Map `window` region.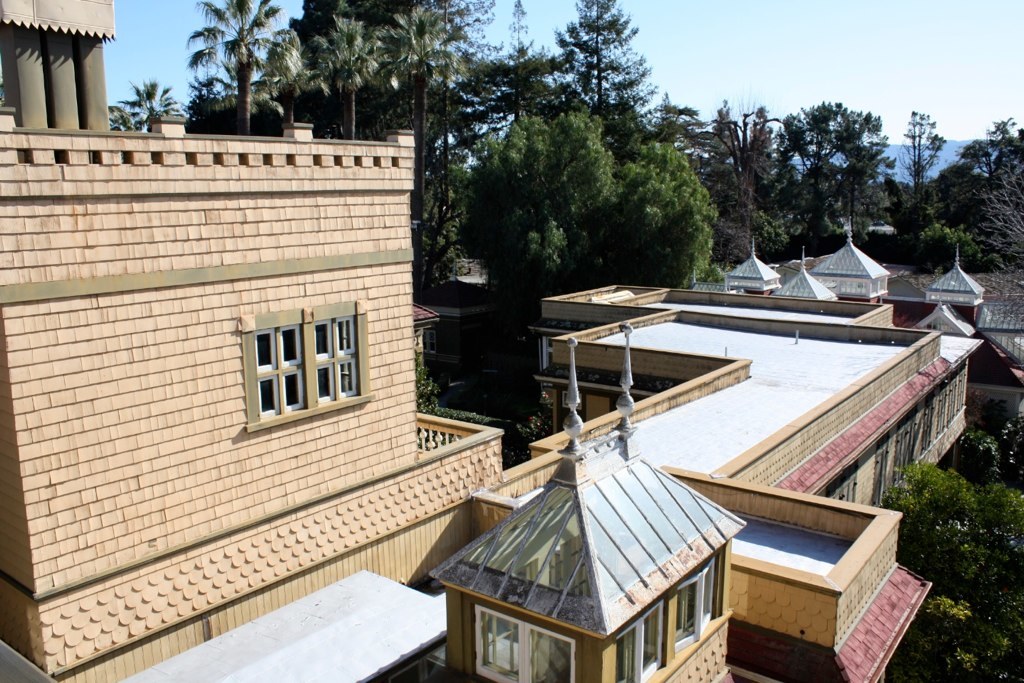
Mapped to (621,593,665,682).
